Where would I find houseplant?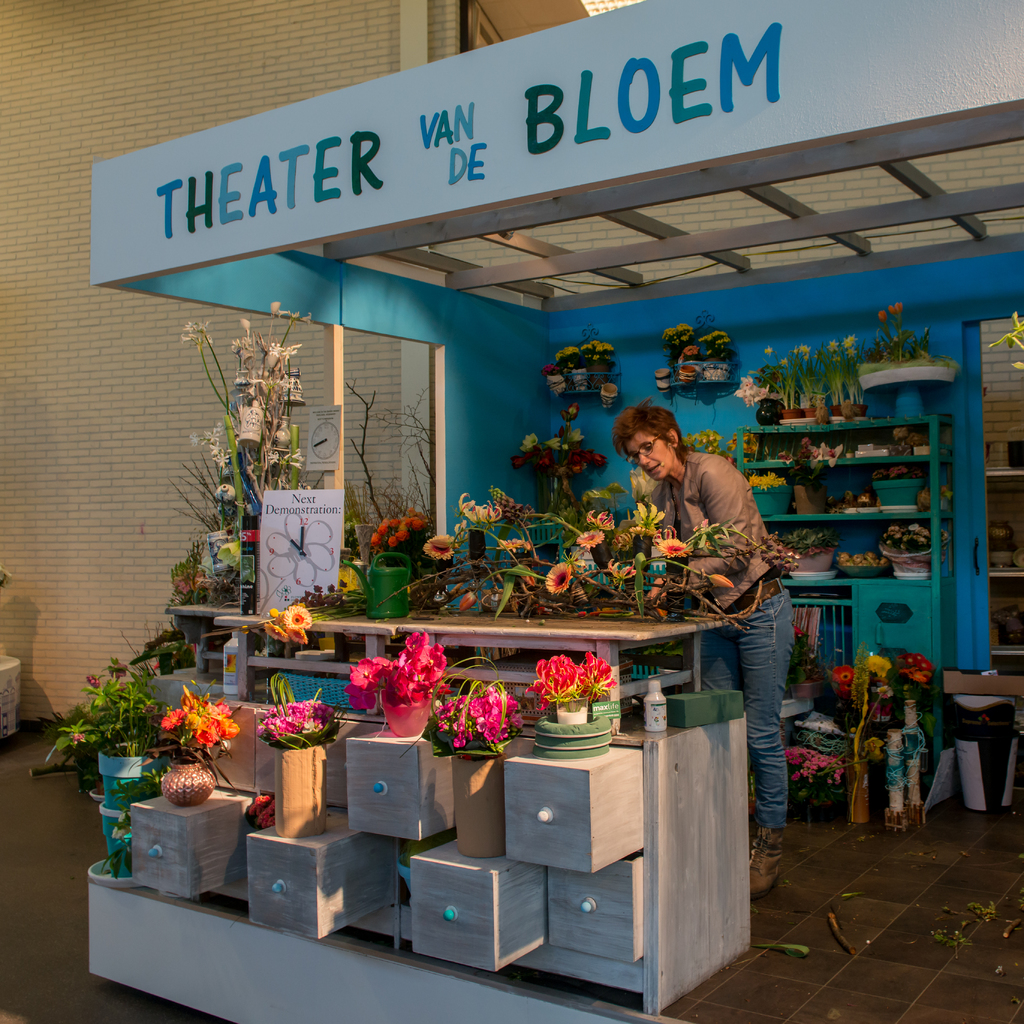
At box(556, 339, 580, 390).
